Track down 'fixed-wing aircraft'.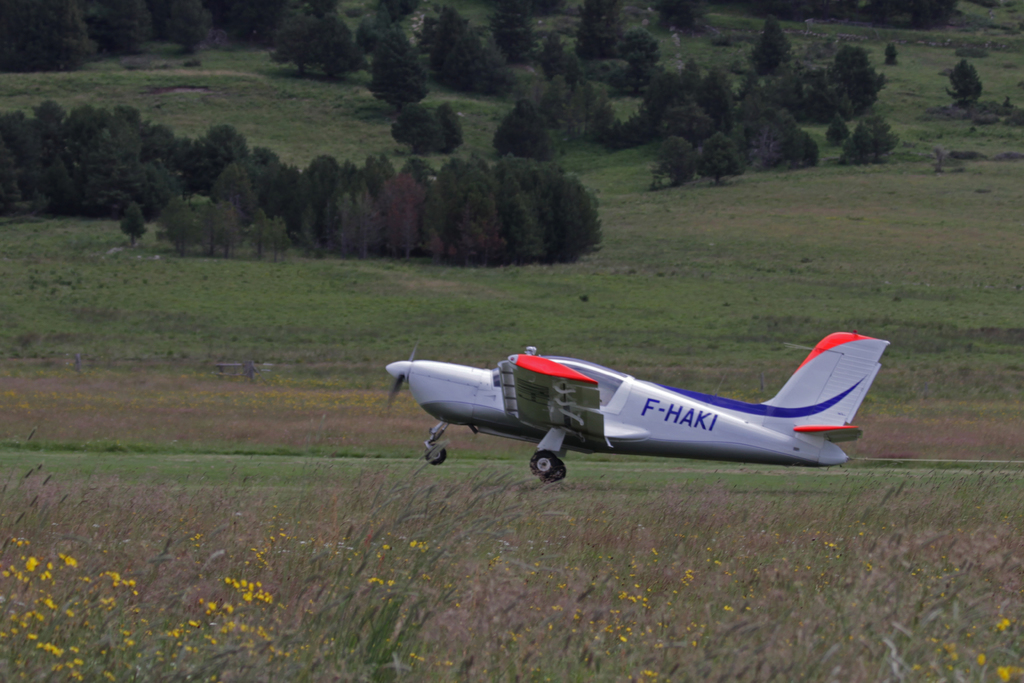
Tracked to 384:326:892:478.
